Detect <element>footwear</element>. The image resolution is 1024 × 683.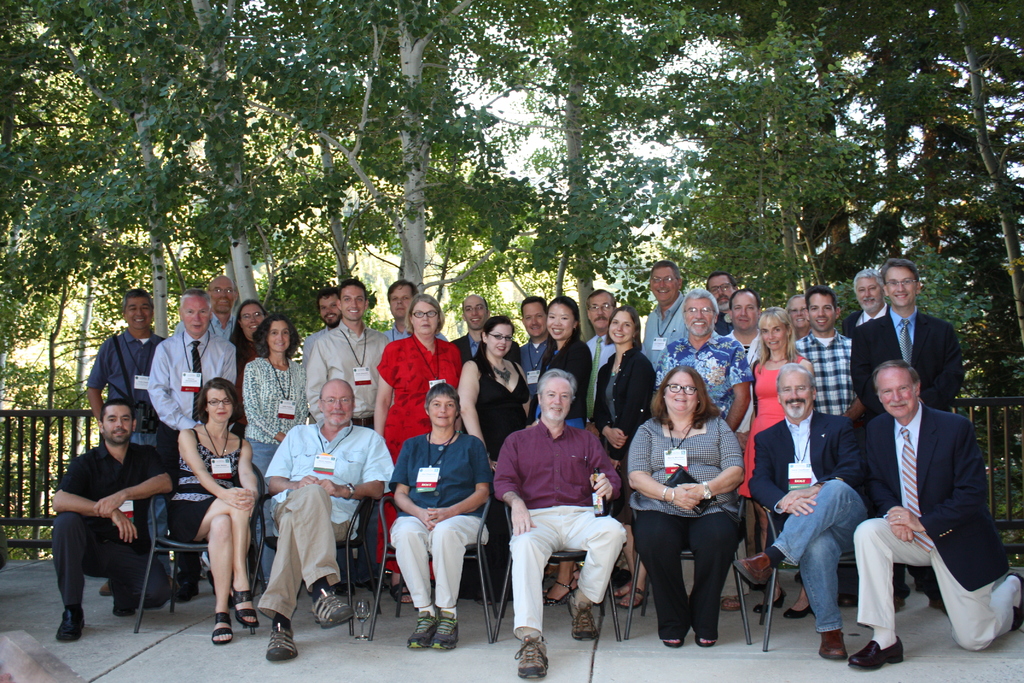
x1=848, y1=637, x2=904, y2=675.
